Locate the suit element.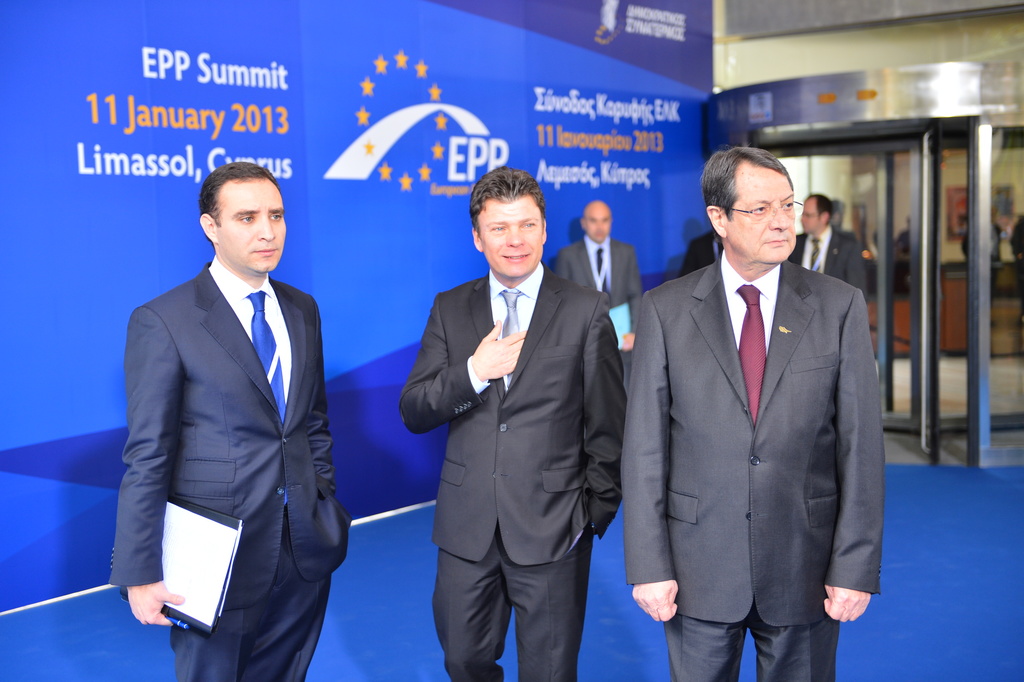
Element bbox: rect(682, 230, 726, 276).
